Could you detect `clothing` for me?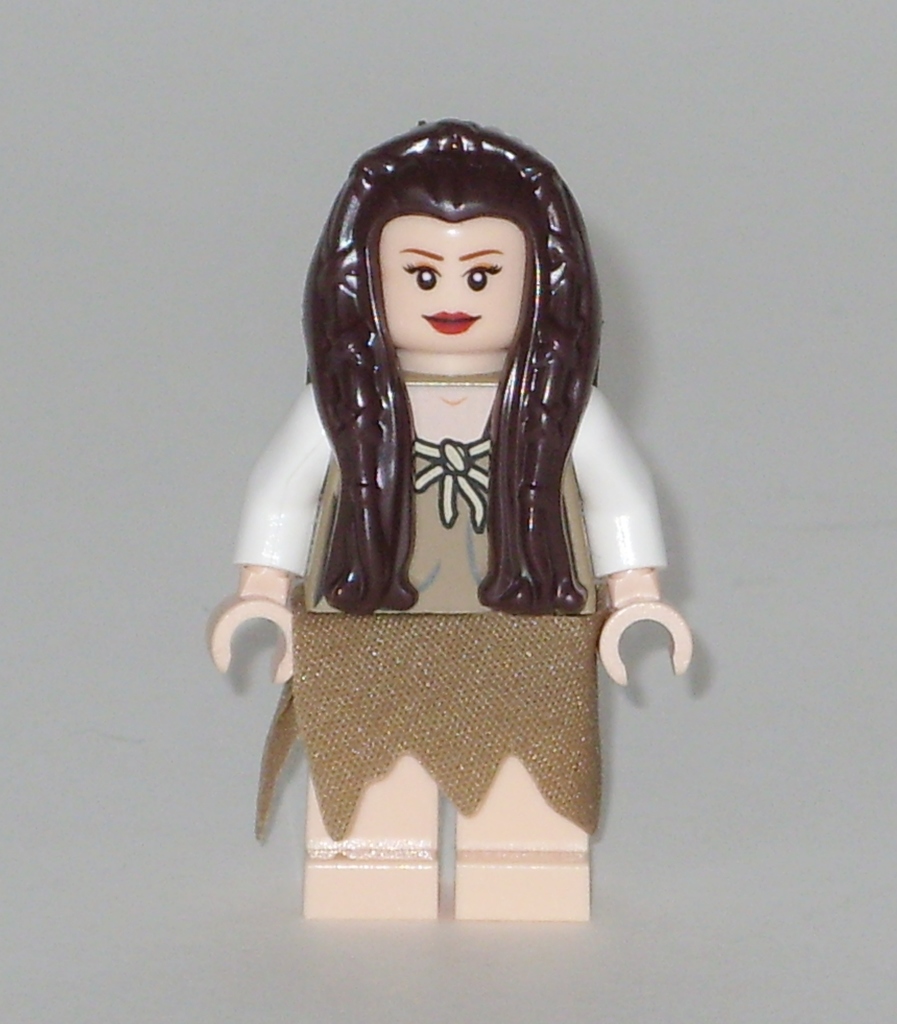
Detection result: x1=297 y1=436 x2=598 y2=612.
